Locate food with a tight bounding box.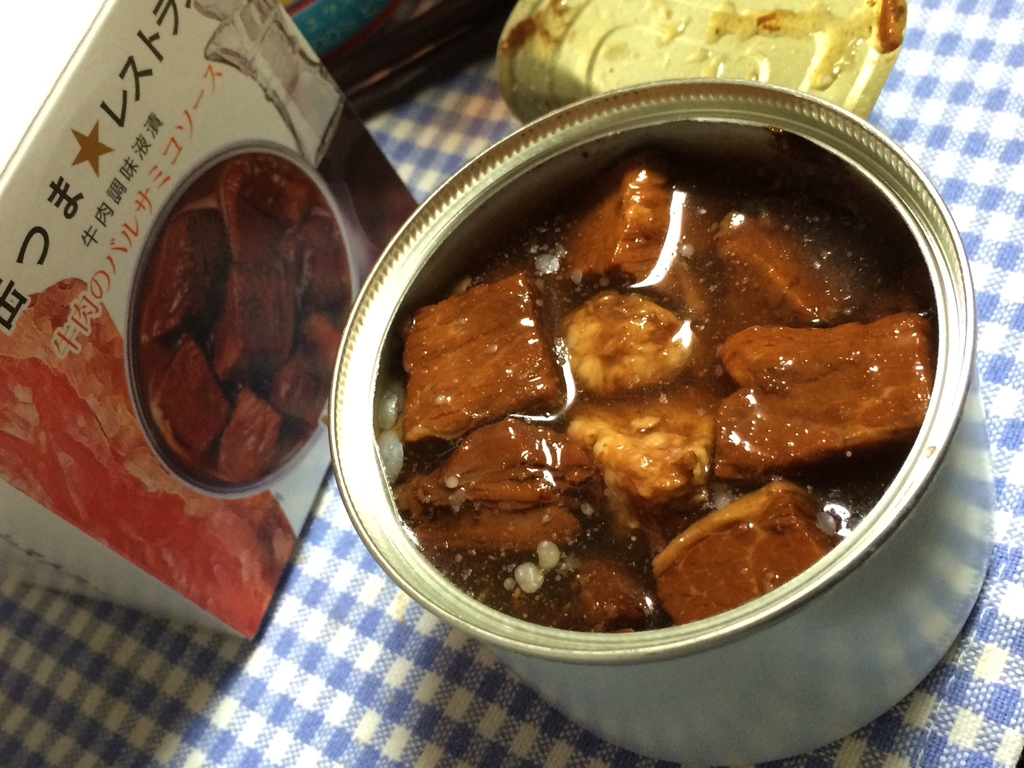
crop(134, 154, 355, 484).
